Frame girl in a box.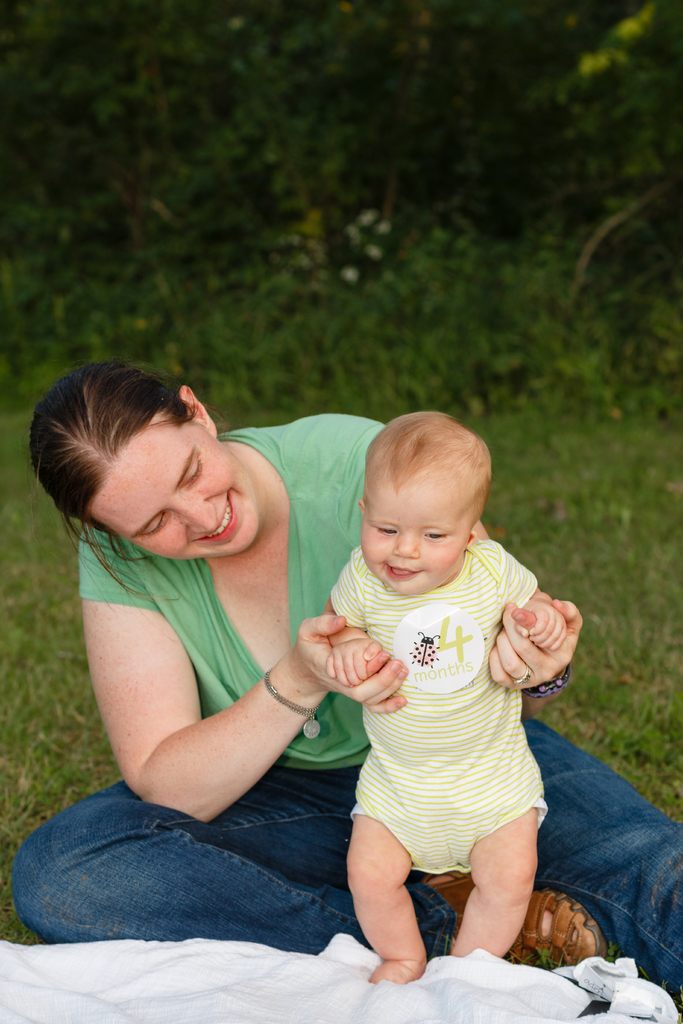
<bbox>322, 409, 568, 988</bbox>.
